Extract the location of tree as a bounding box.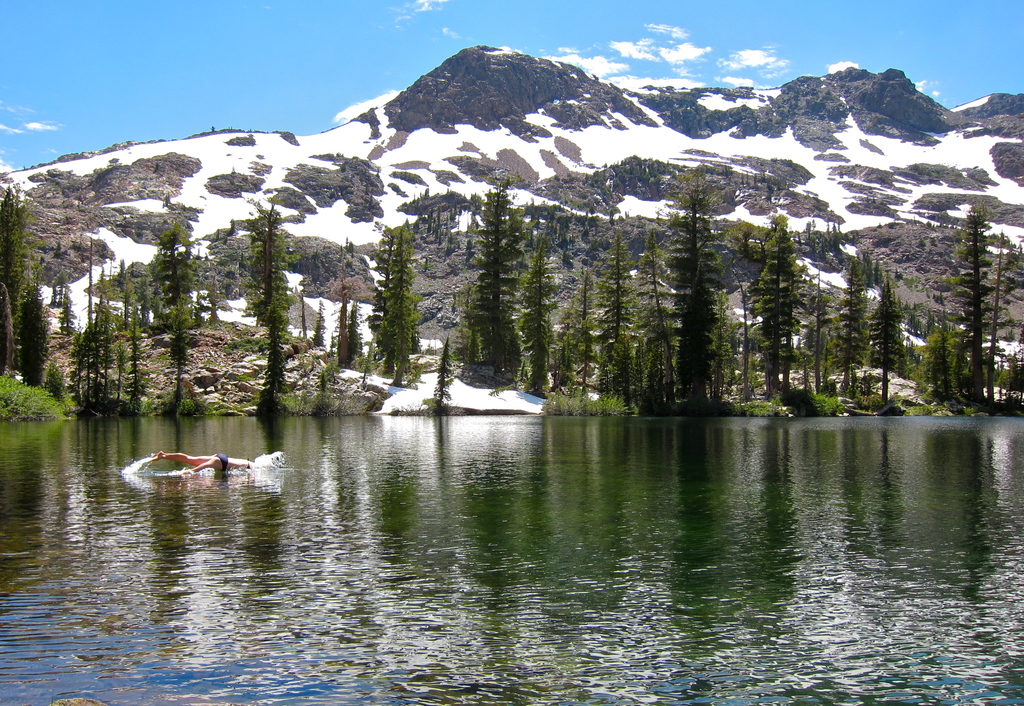
[923,163,1013,416].
